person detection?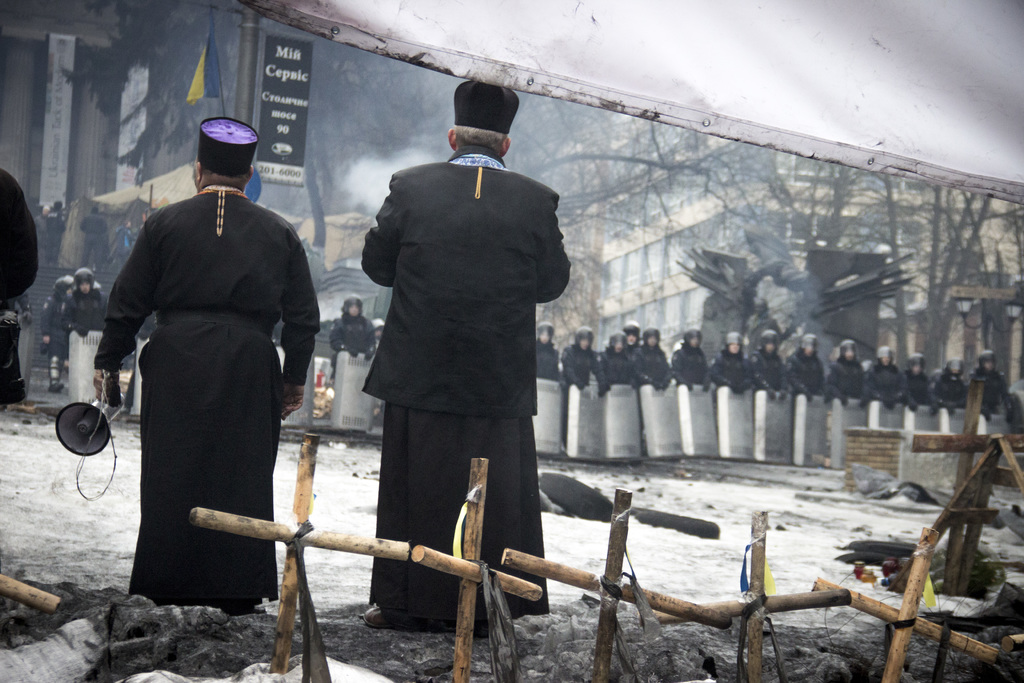
pyautogui.locateOnScreen(343, 111, 592, 641)
